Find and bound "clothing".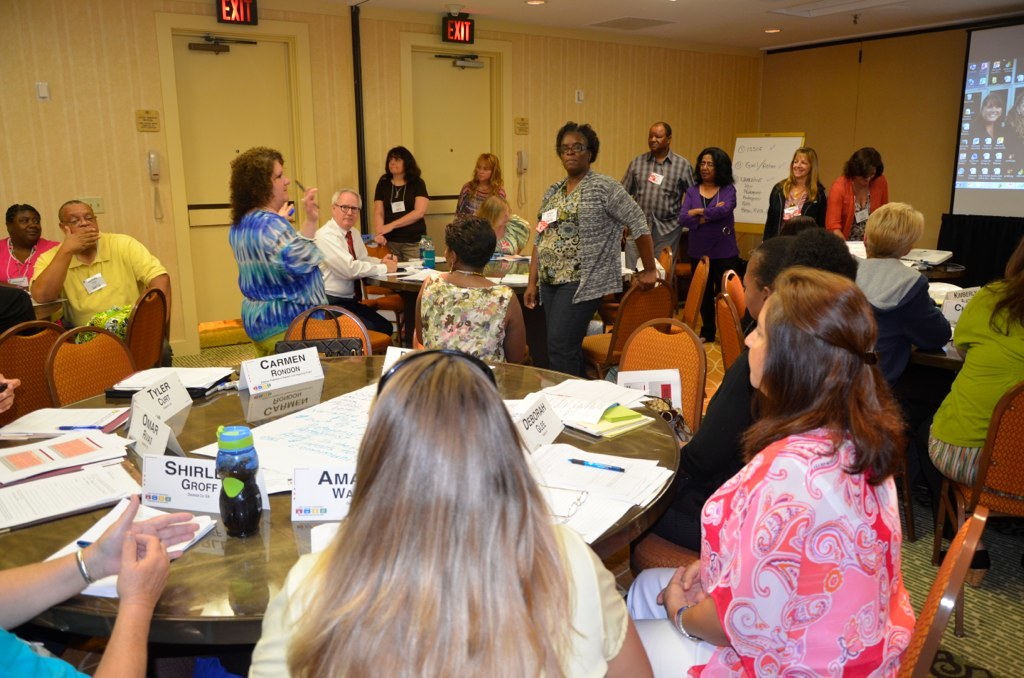
Bound: locate(316, 214, 398, 338).
